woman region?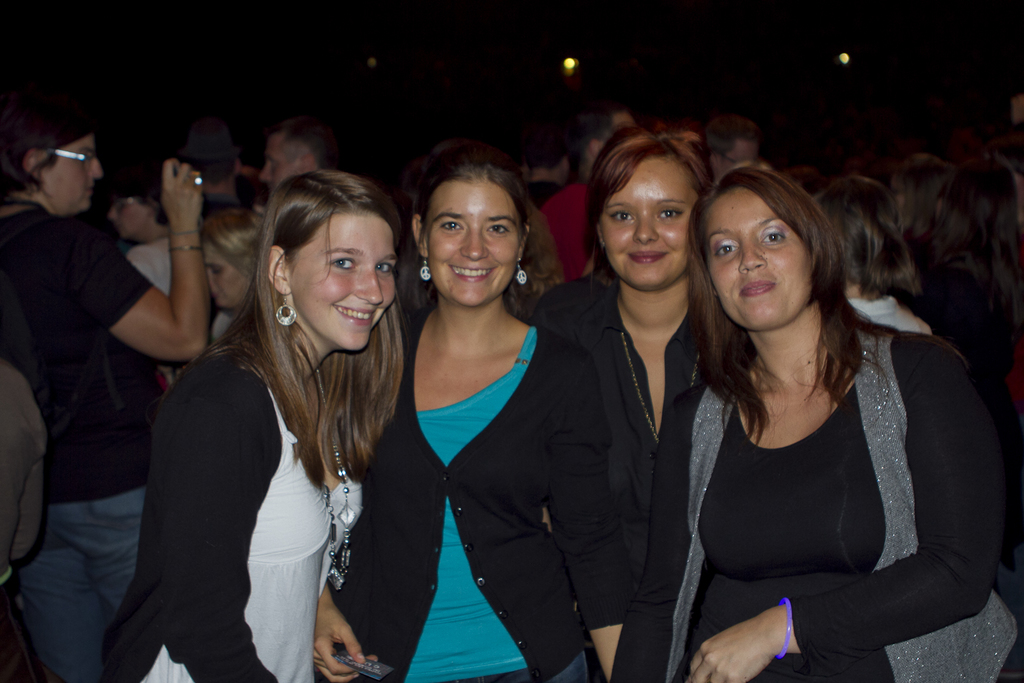
rect(0, 89, 215, 682)
